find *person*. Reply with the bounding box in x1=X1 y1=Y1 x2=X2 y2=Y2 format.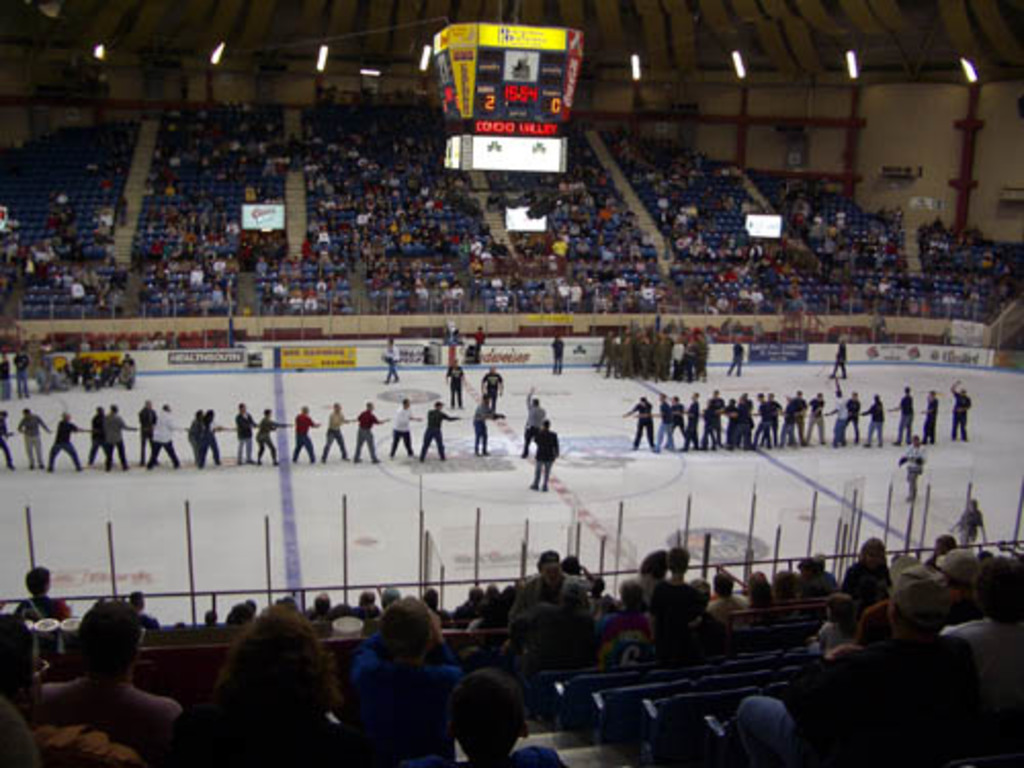
x1=23 y1=410 x2=53 y2=471.
